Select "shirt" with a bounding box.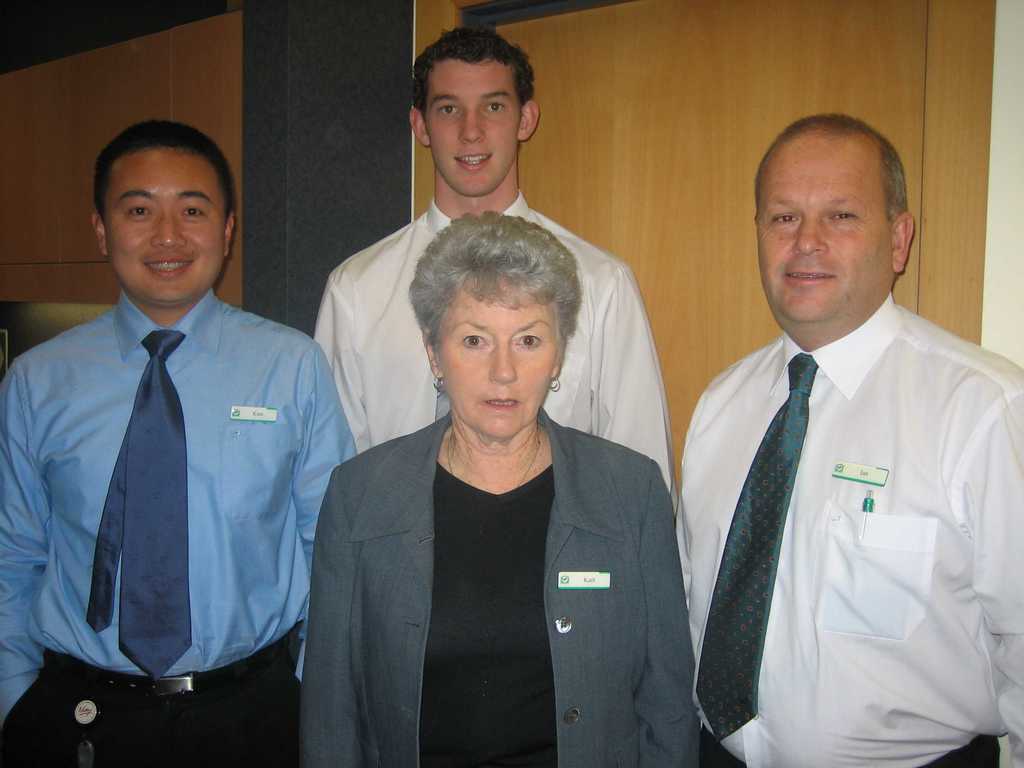
[310,187,680,512].
